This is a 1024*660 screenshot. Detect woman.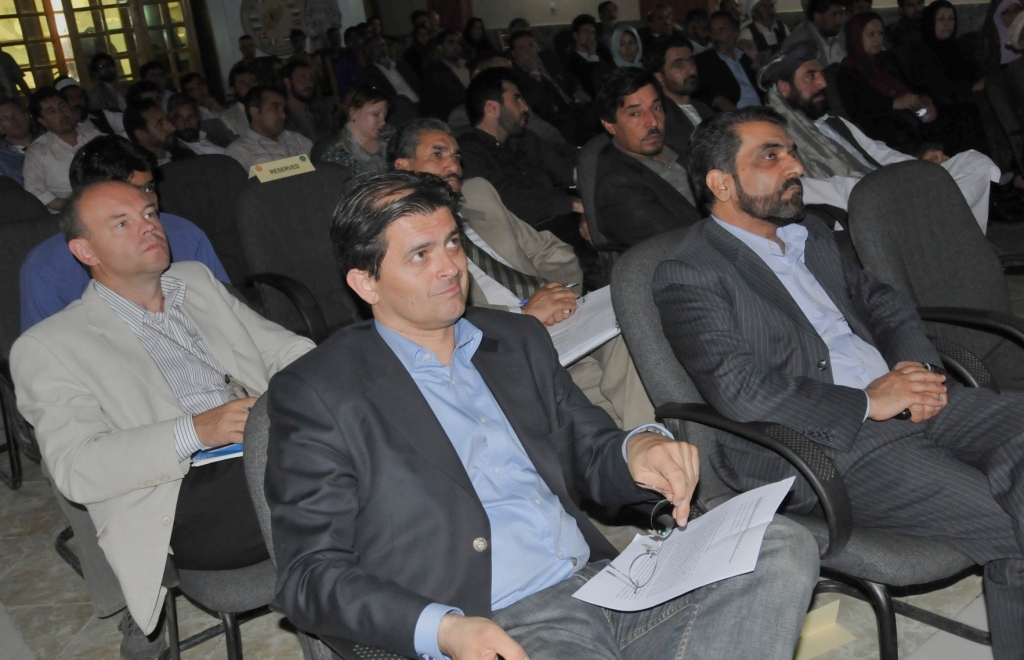
318/87/400/180.
